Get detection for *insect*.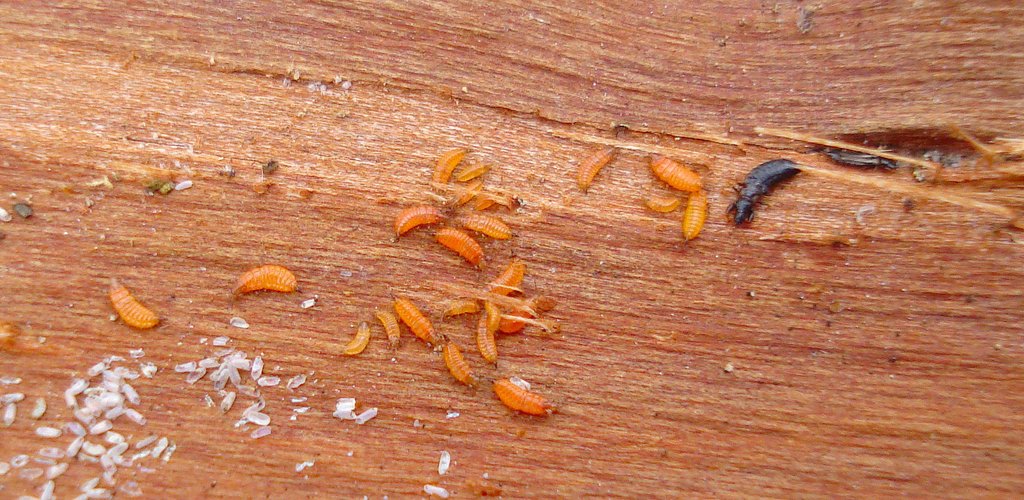
Detection: [x1=682, y1=191, x2=708, y2=241].
